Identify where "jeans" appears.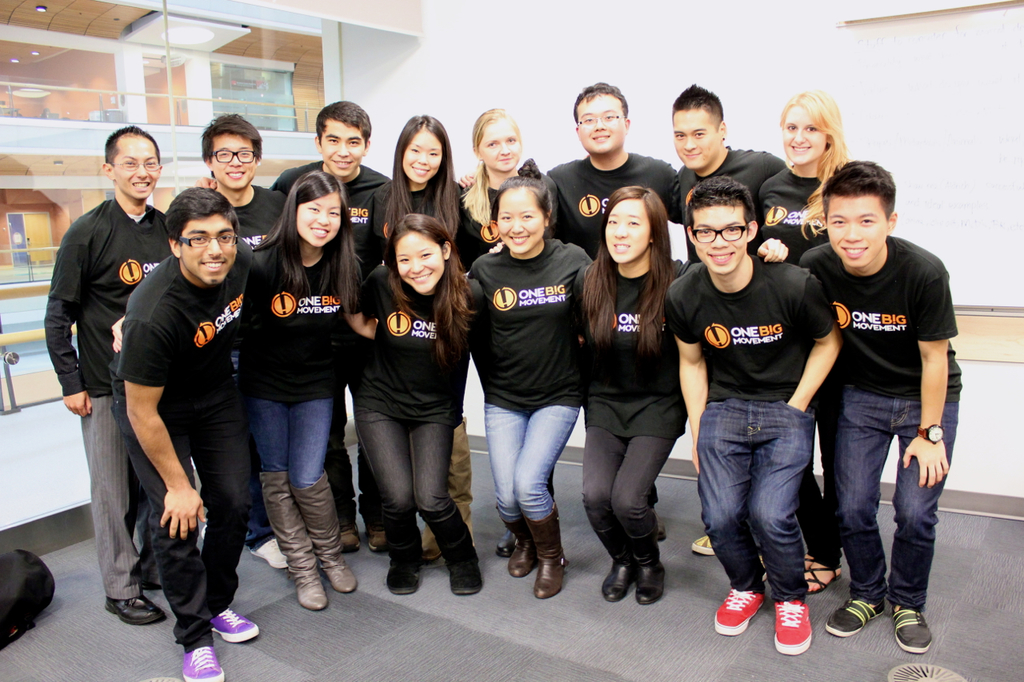
Appears at (x1=247, y1=397, x2=340, y2=500).
